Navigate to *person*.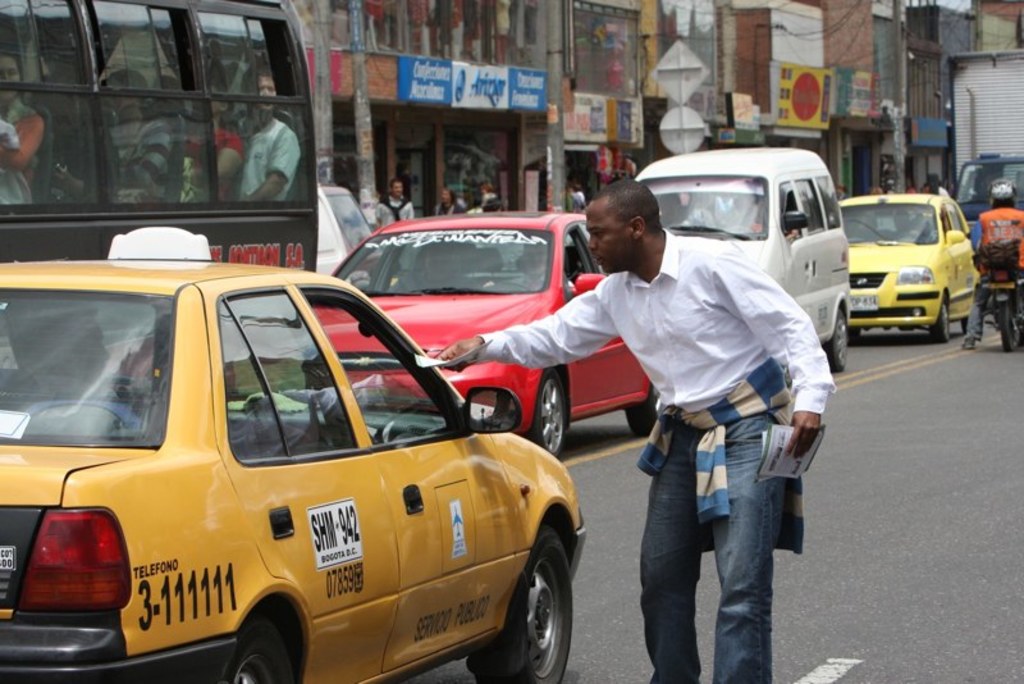
Navigation target: (left=946, top=183, right=1023, bottom=348).
